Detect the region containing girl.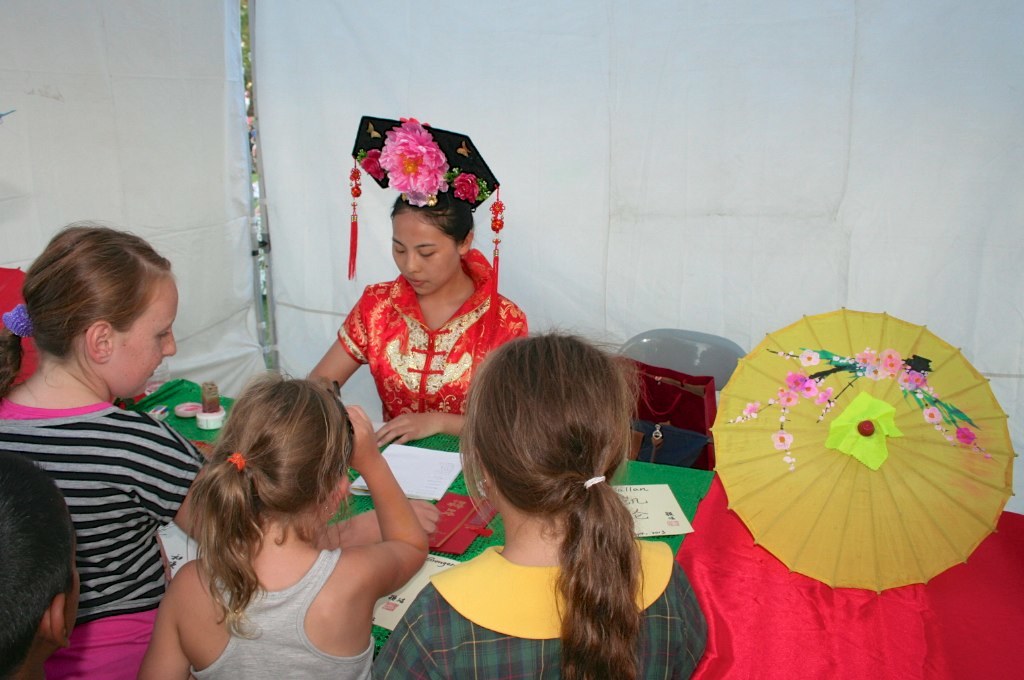
306,117,535,446.
